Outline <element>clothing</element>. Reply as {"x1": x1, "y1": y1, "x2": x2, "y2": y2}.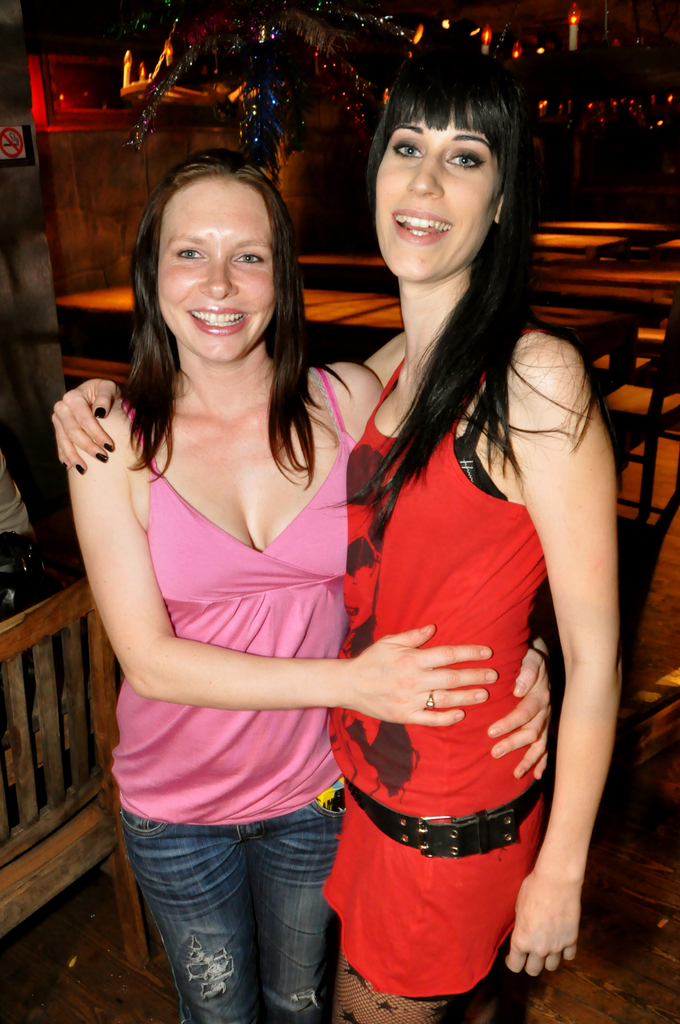
{"x1": 101, "y1": 362, "x2": 360, "y2": 1023}.
